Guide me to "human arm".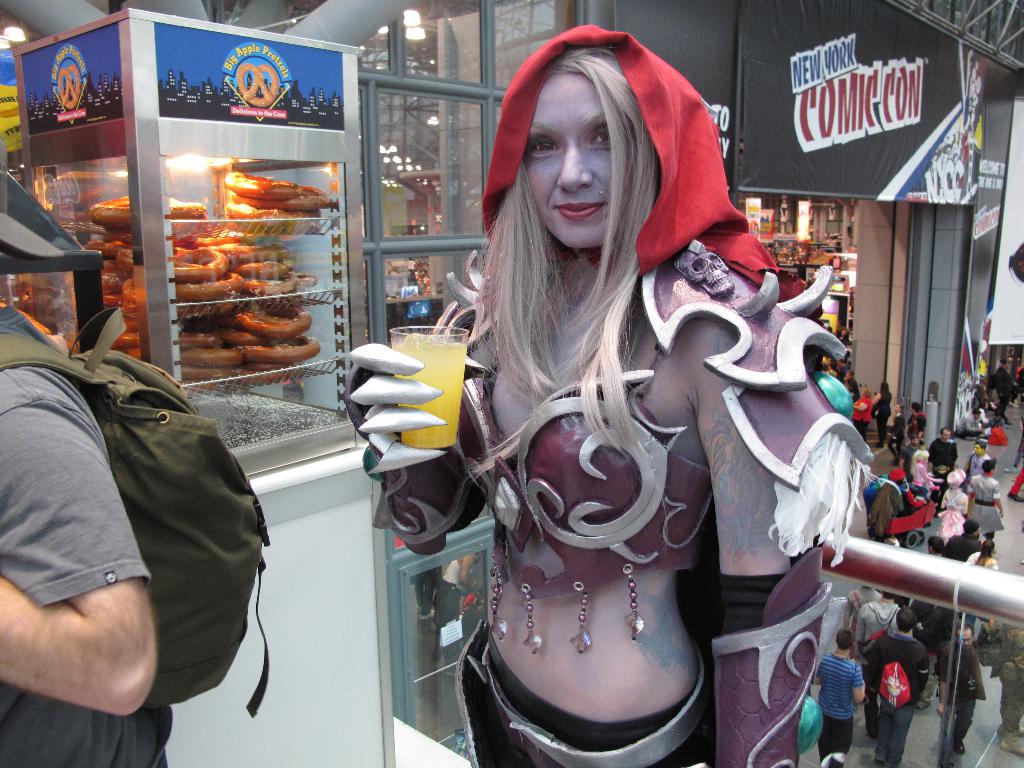
Guidance: {"x1": 965, "y1": 474, "x2": 980, "y2": 515}.
